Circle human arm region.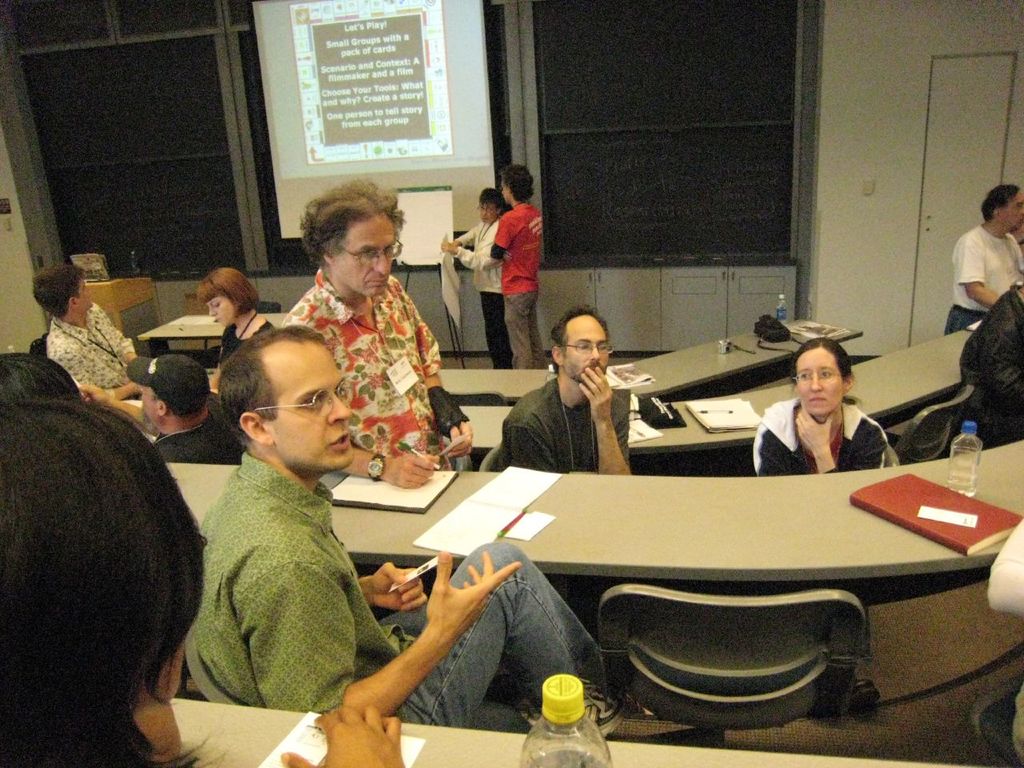
Region: 575,359,639,479.
